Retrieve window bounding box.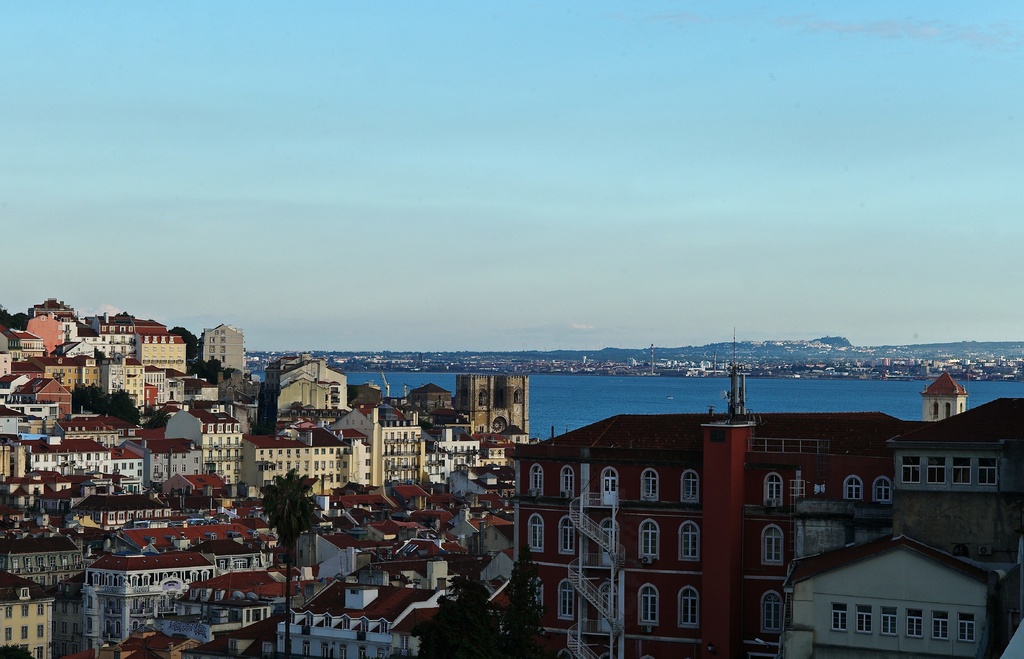
Bounding box: <region>681, 465, 701, 507</region>.
